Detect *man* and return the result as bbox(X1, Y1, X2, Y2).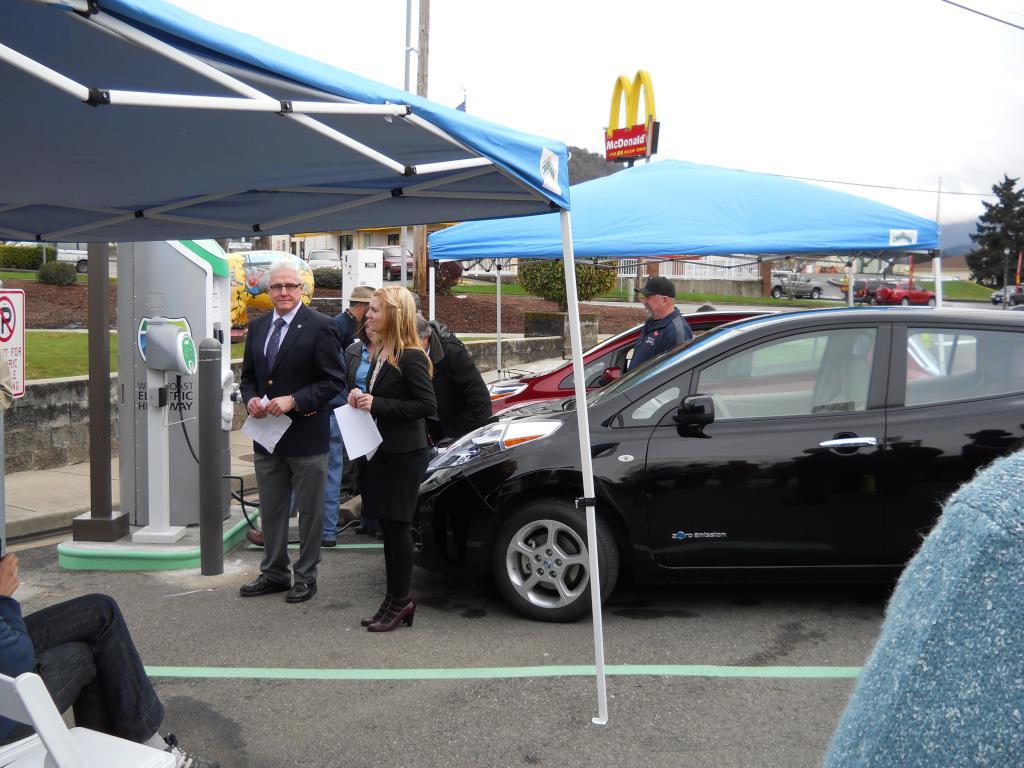
bbox(626, 274, 692, 371).
